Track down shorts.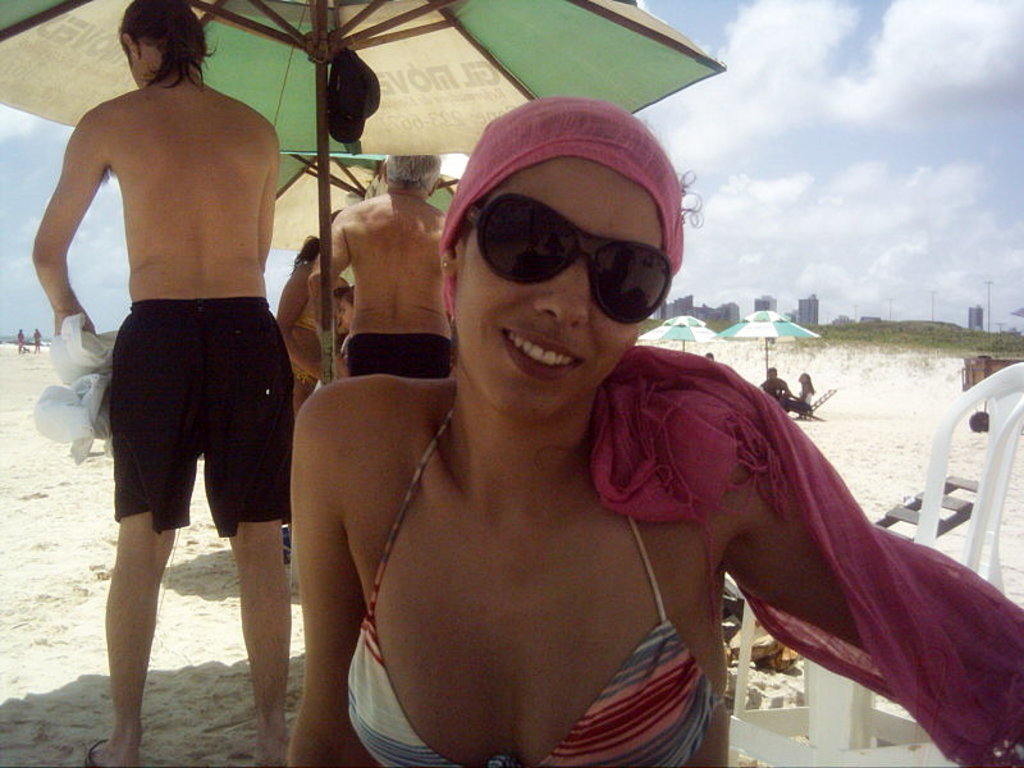
Tracked to crop(348, 337, 436, 389).
